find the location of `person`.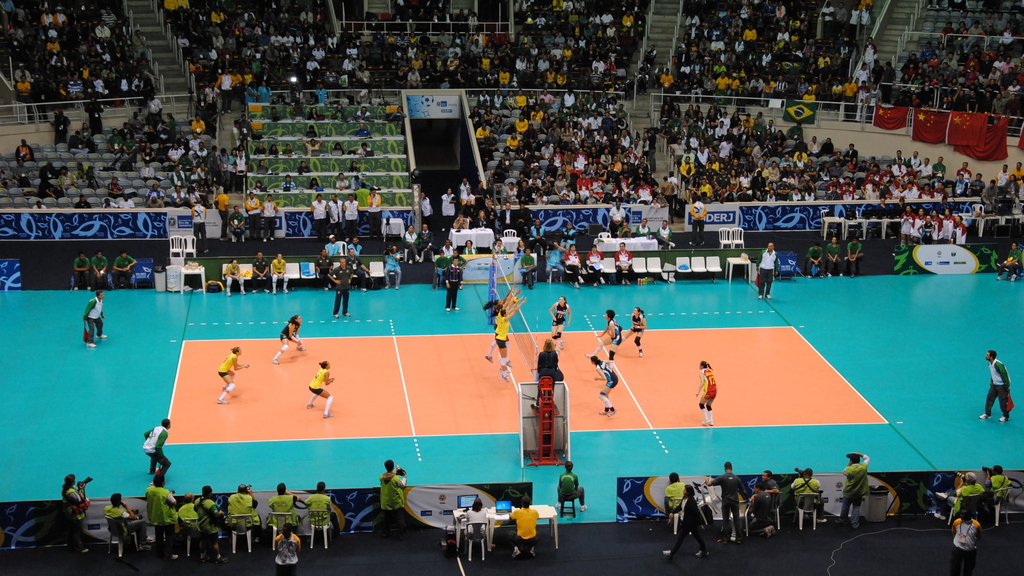
Location: select_region(583, 243, 605, 283).
